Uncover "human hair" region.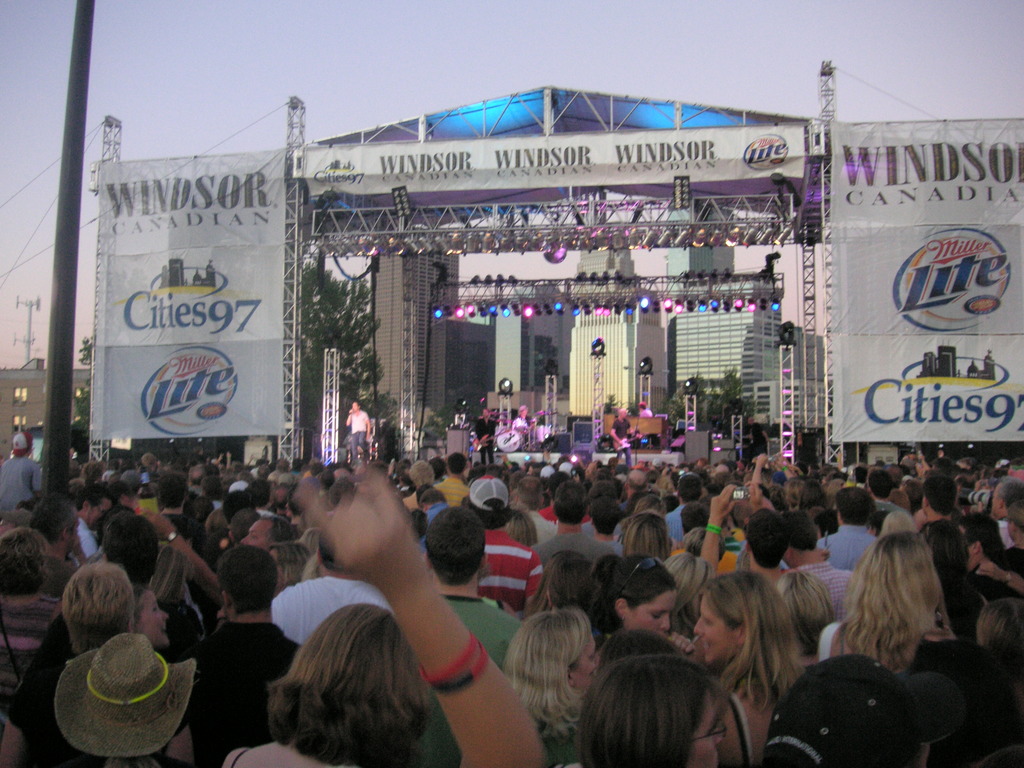
Uncovered: crop(62, 560, 134, 655).
